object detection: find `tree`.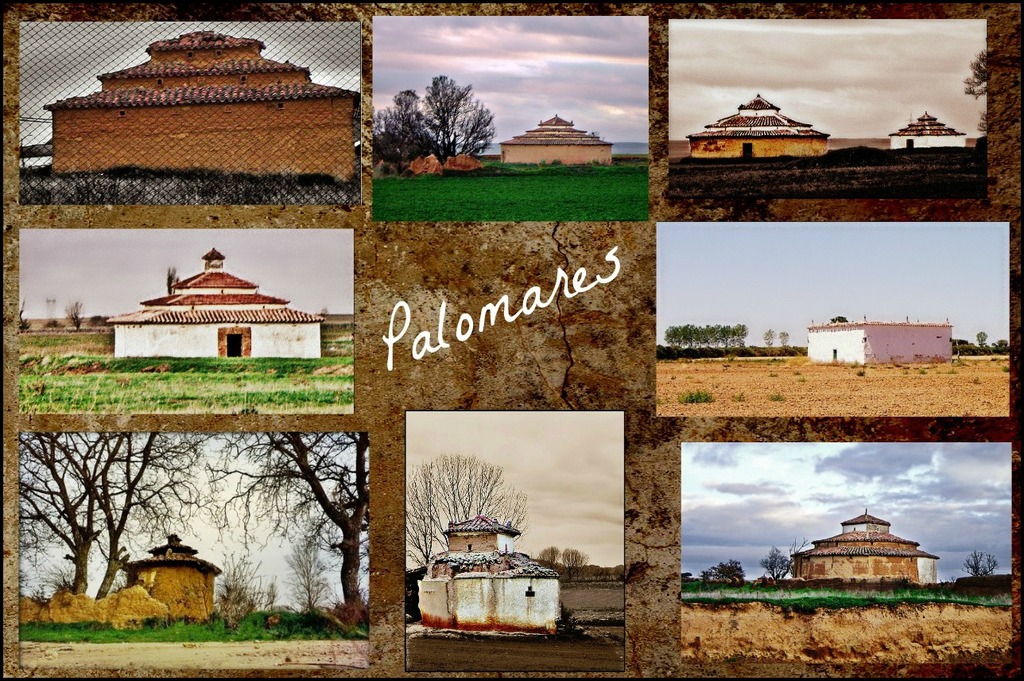
205 429 366 623.
